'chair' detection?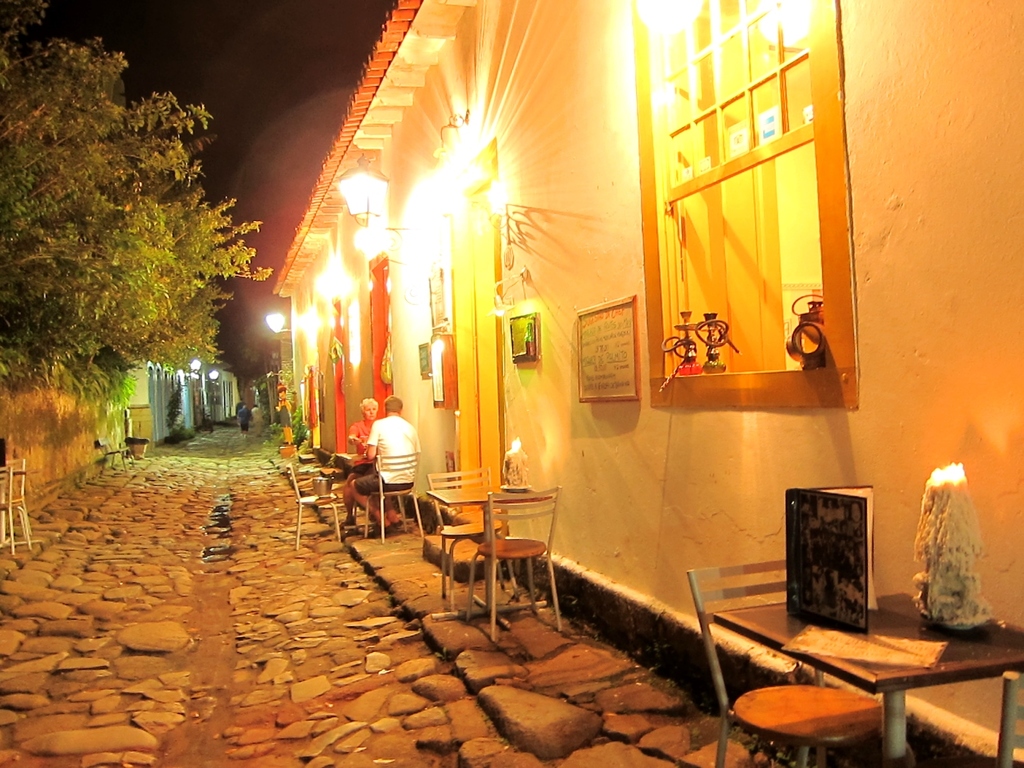
[97, 435, 137, 474]
